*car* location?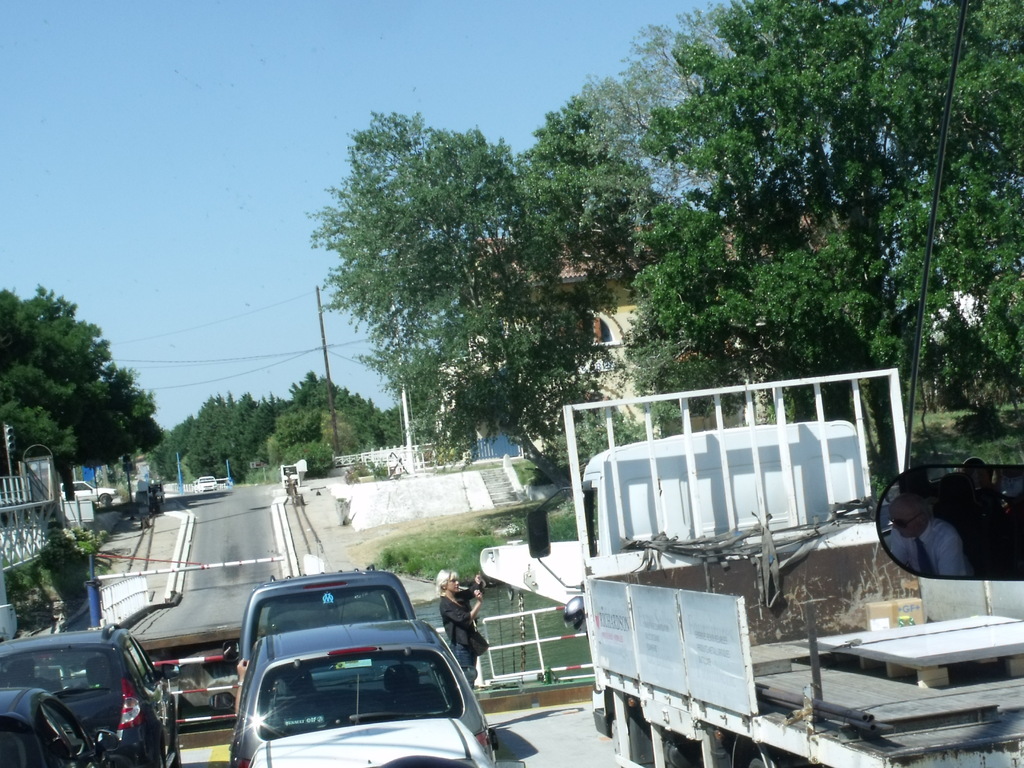
246 717 527 767
